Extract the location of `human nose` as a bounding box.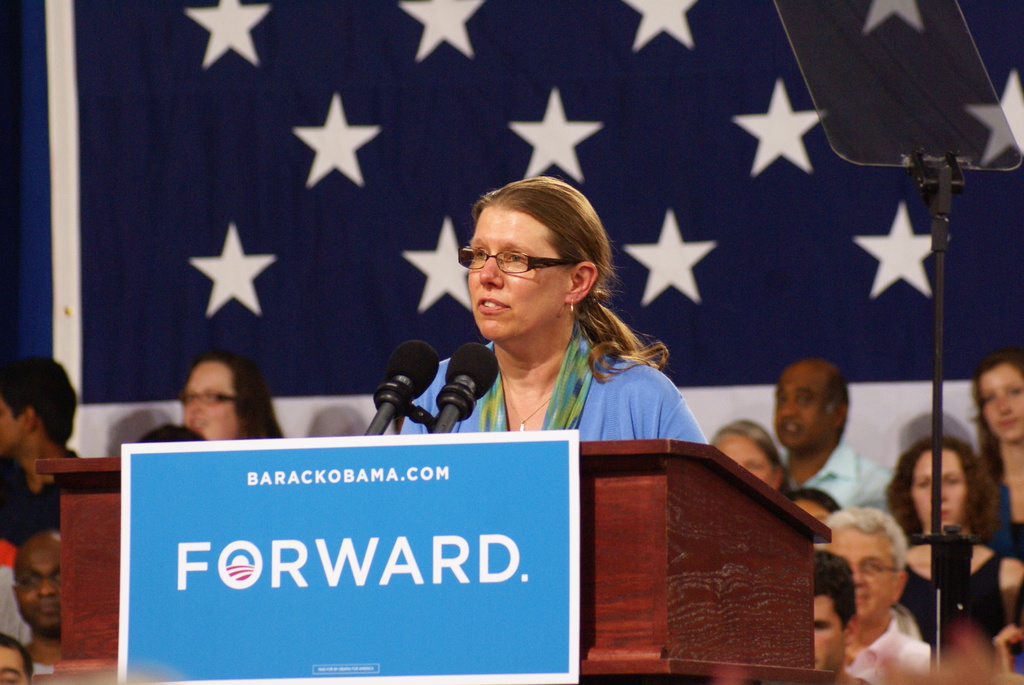
left=854, top=565, right=865, bottom=588.
